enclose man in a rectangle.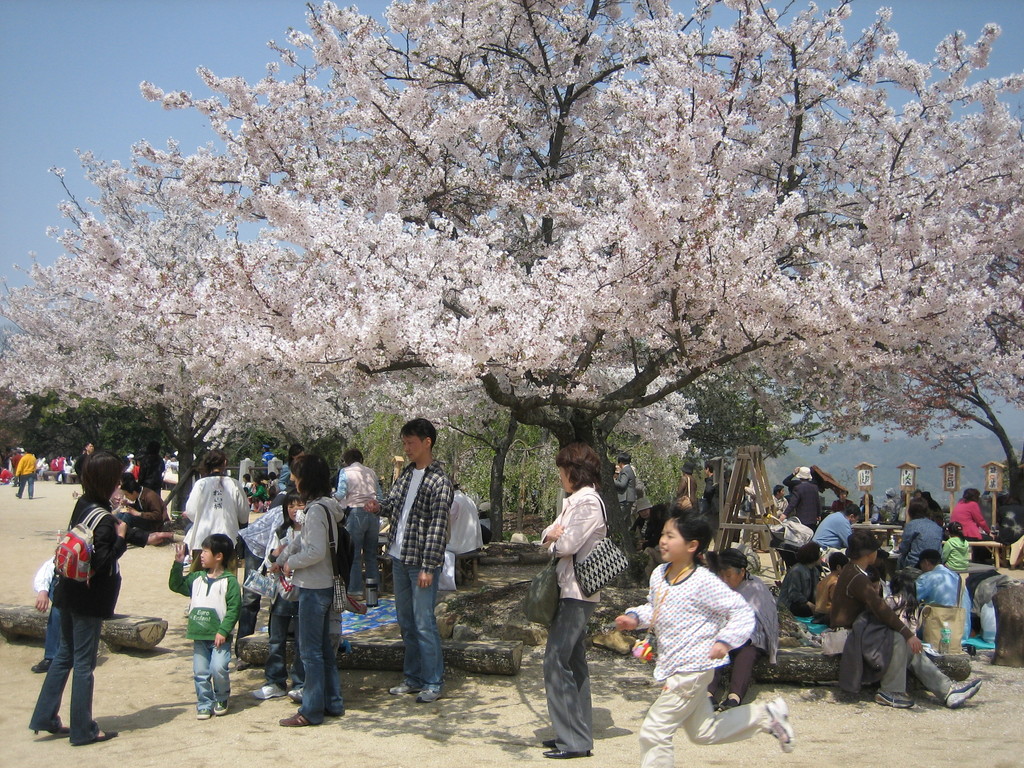
BBox(836, 527, 984, 708).
